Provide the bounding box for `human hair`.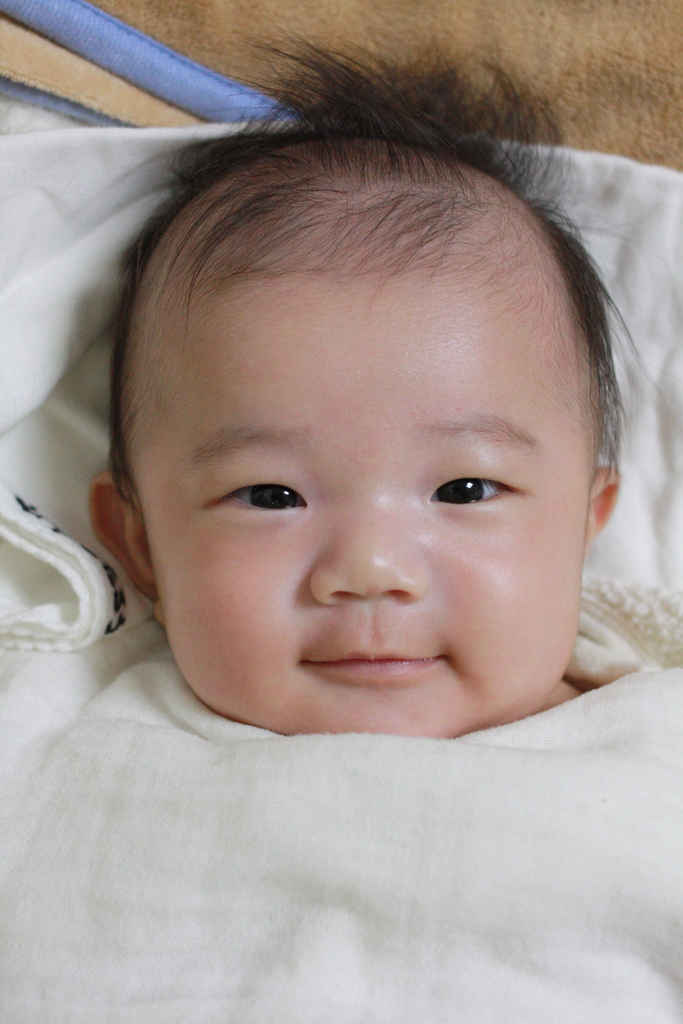
{"left": 90, "top": 175, "right": 632, "bottom": 593}.
